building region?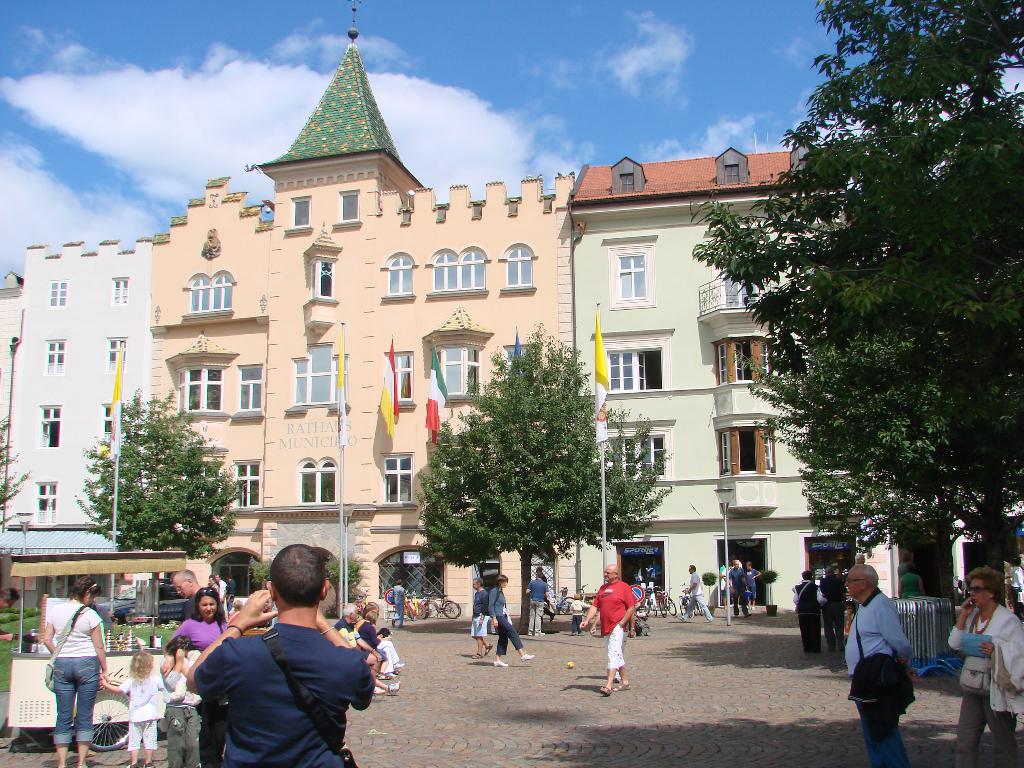
locate(5, 242, 150, 609)
